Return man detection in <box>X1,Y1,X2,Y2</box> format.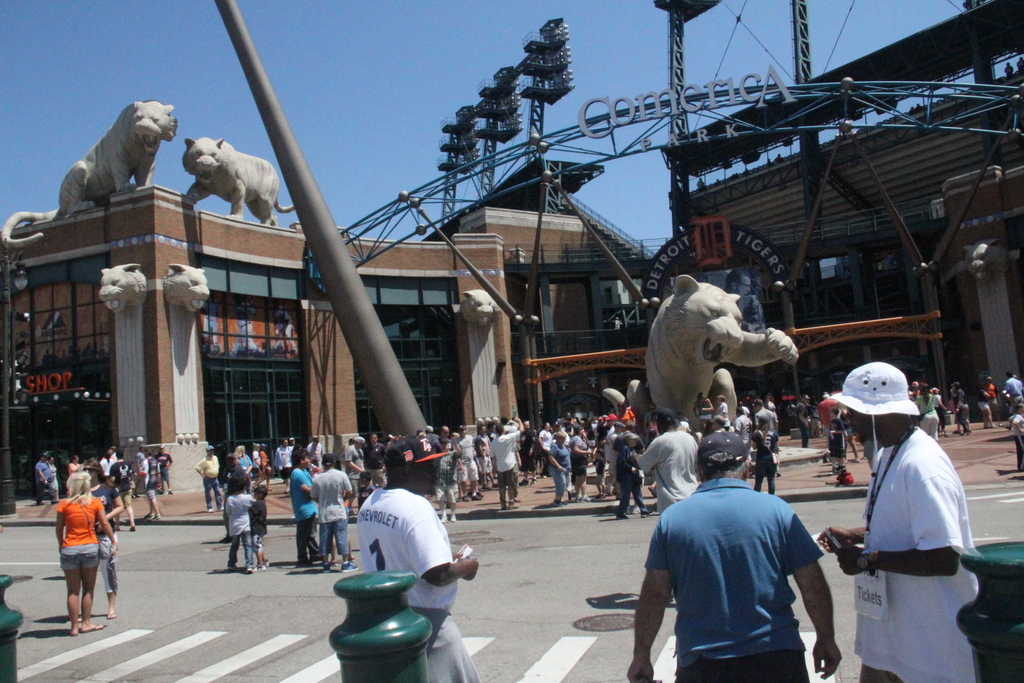
<box>197,447,223,511</box>.
